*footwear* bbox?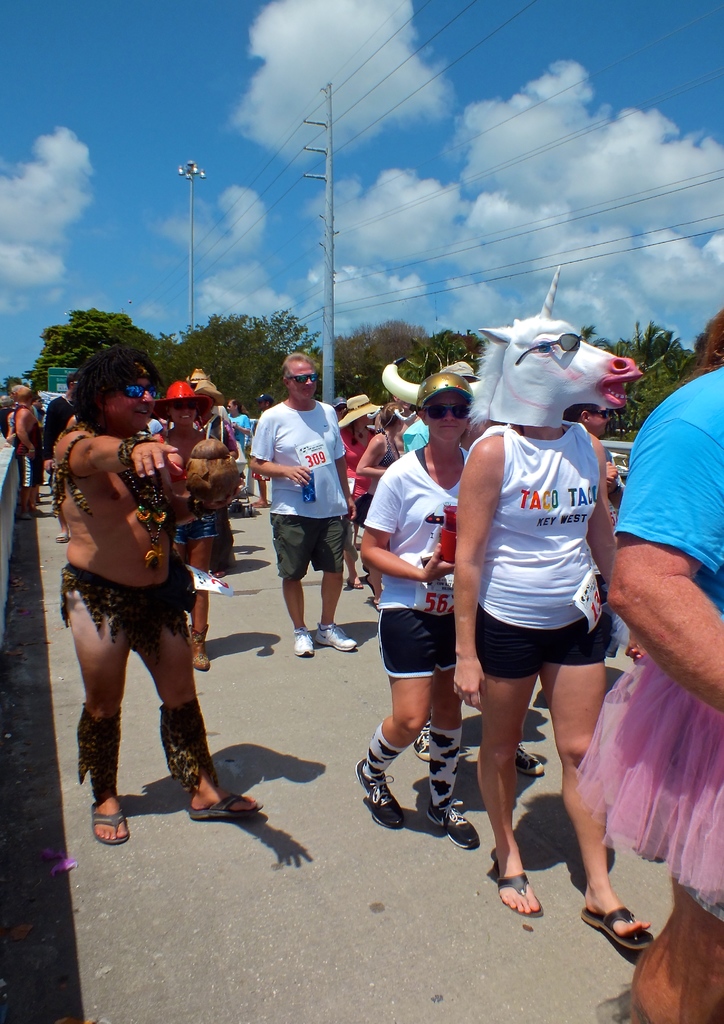
337/567/370/590
